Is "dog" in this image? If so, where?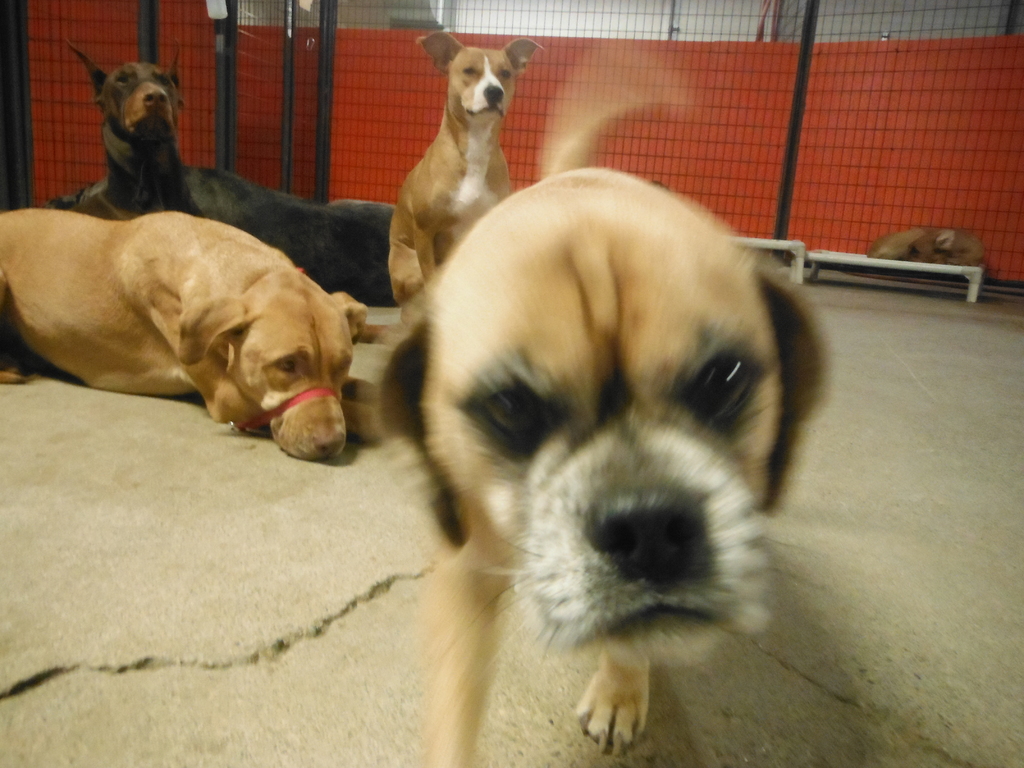
Yes, at <region>394, 29, 544, 303</region>.
